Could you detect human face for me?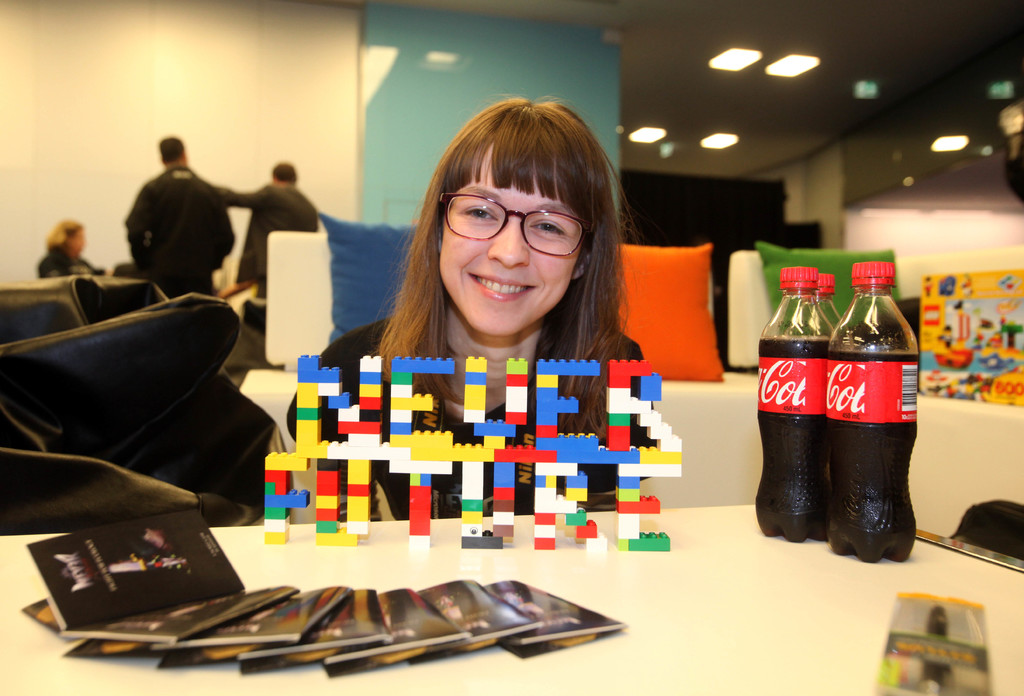
Detection result: 438,140,584,337.
